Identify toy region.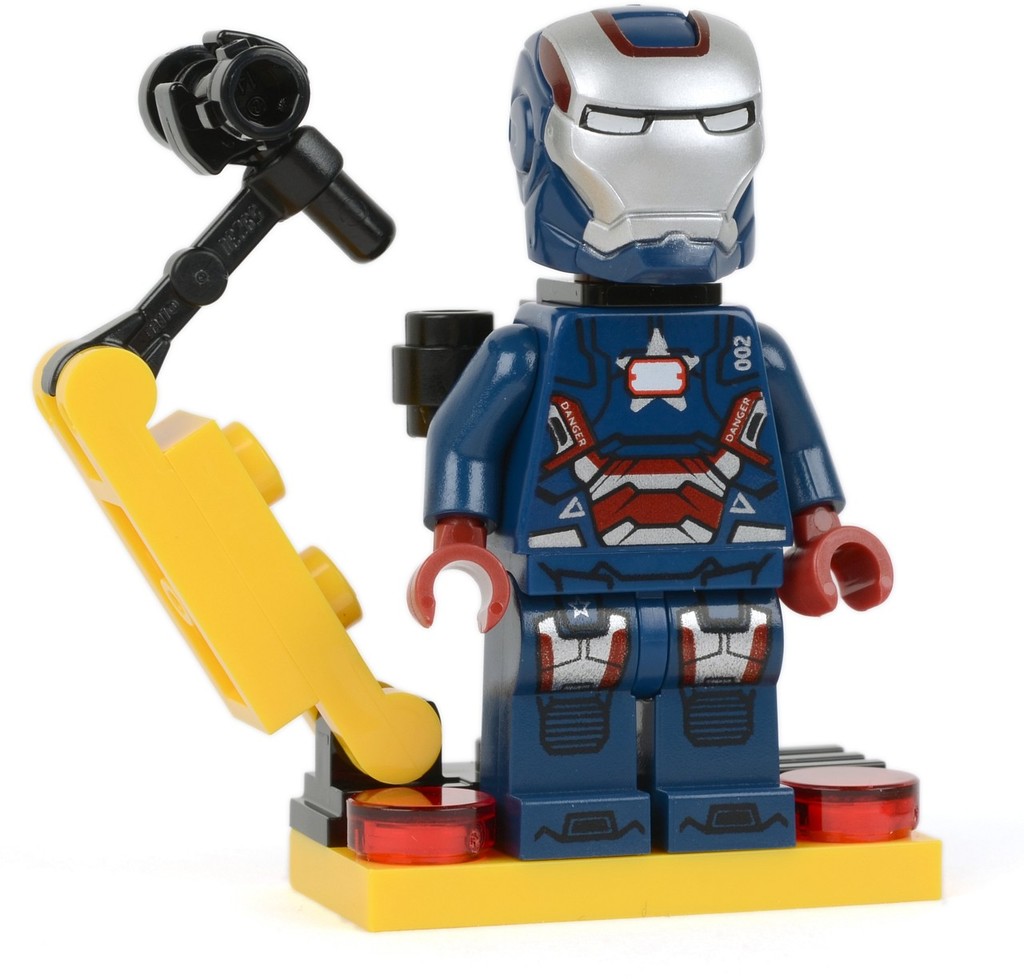
Region: [left=10, top=0, right=964, bottom=937].
